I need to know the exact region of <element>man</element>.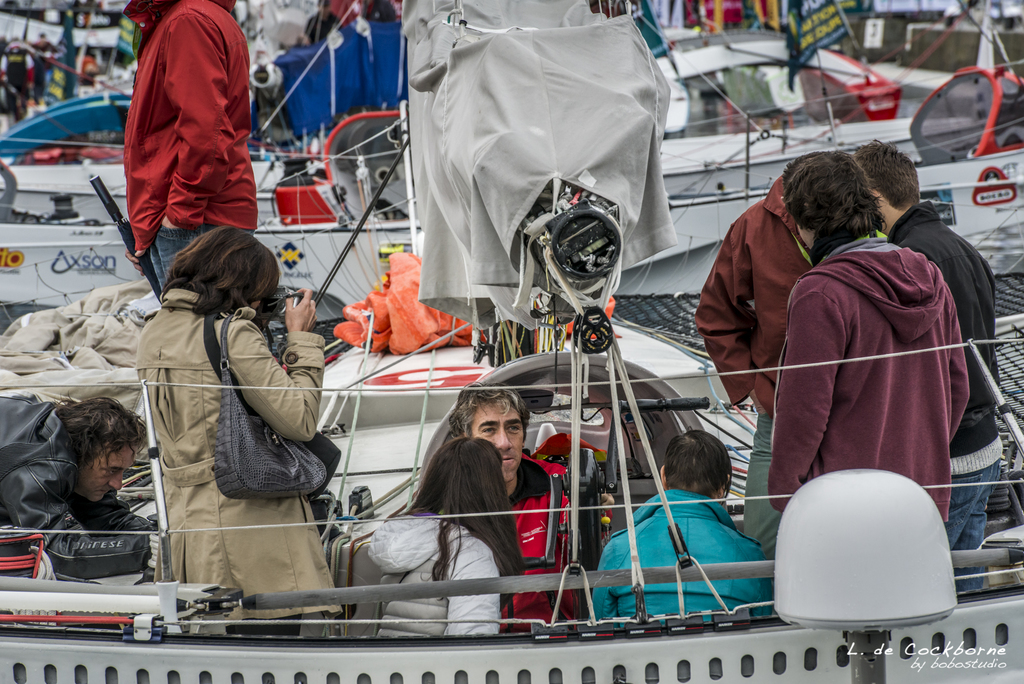
Region: box(762, 148, 972, 606).
